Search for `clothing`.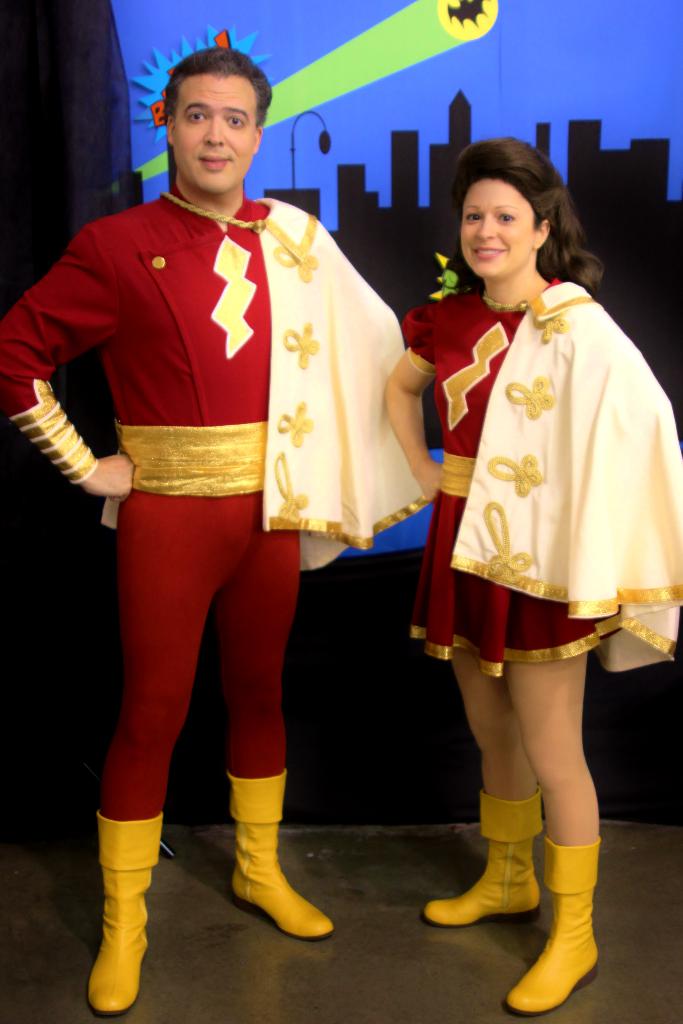
Found at left=402, top=246, right=666, bottom=662.
